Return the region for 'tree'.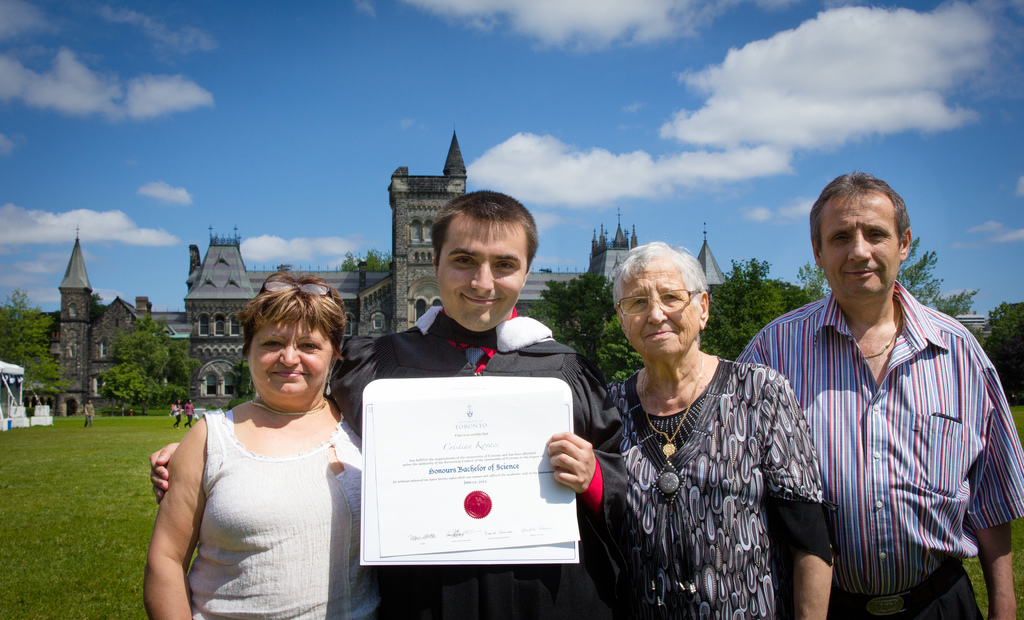
[x1=531, y1=250, x2=819, y2=399].
